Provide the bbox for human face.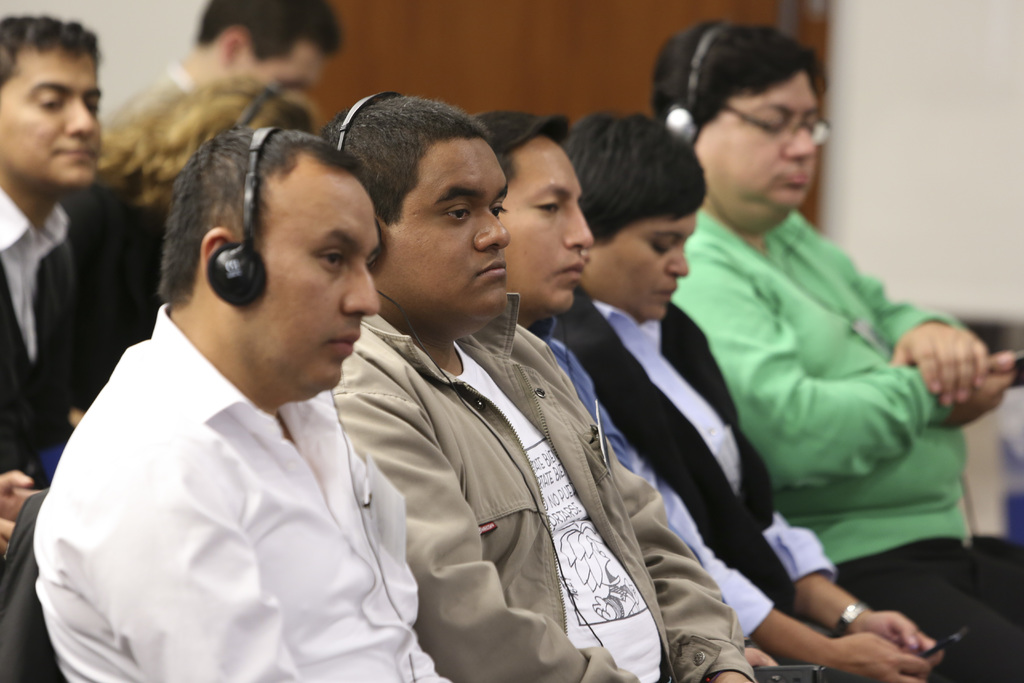
{"left": 262, "top": 167, "right": 381, "bottom": 399}.
